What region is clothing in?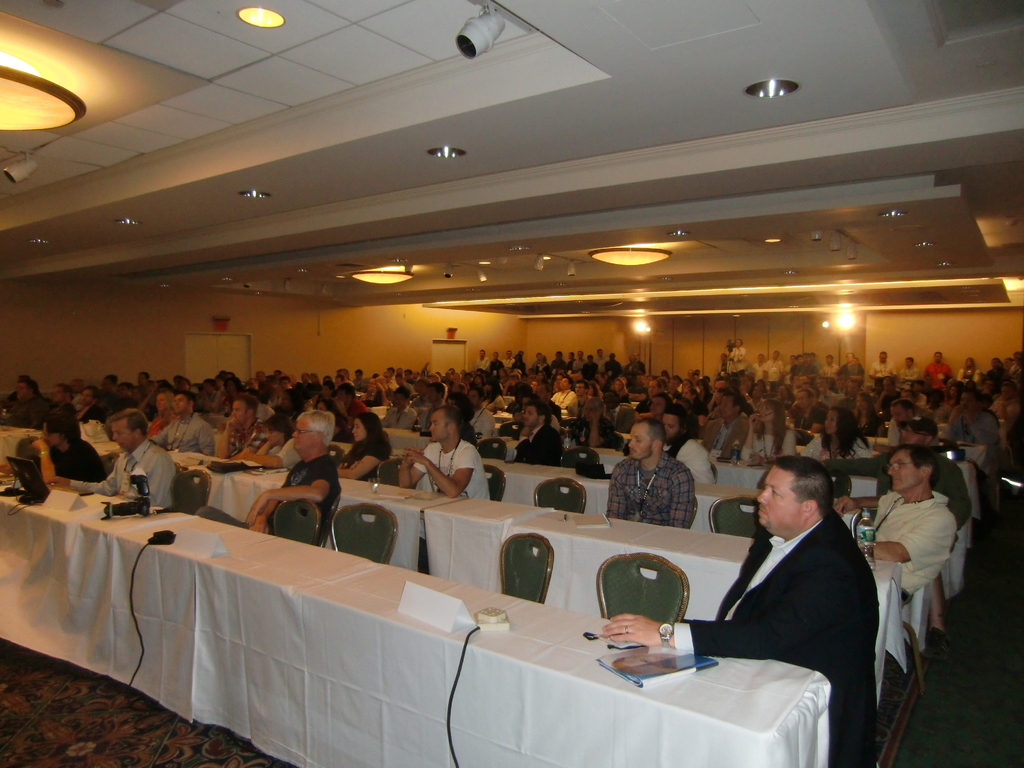
x1=600, y1=444, x2=710, y2=537.
